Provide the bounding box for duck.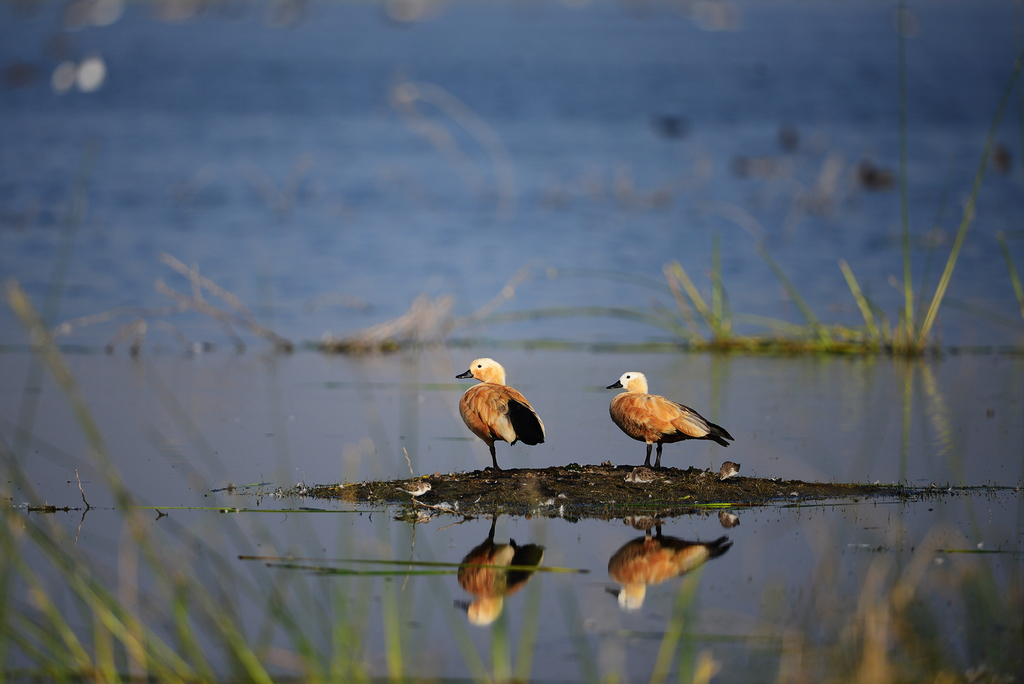
591,370,741,478.
